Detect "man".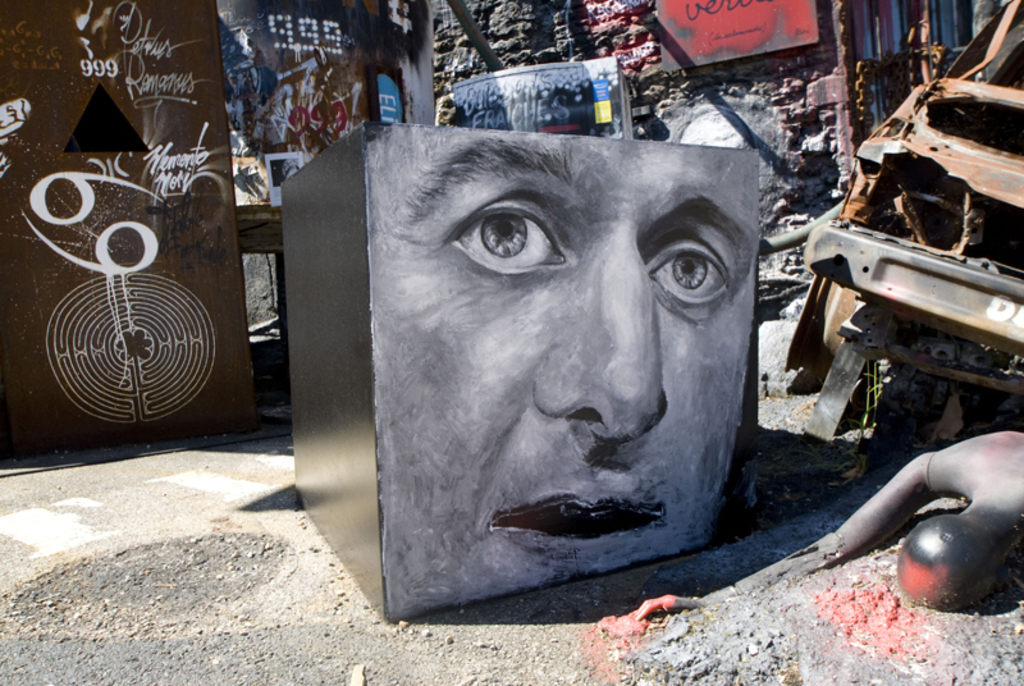
Detected at x1=374 y1=119 x2=762 y2=626.
